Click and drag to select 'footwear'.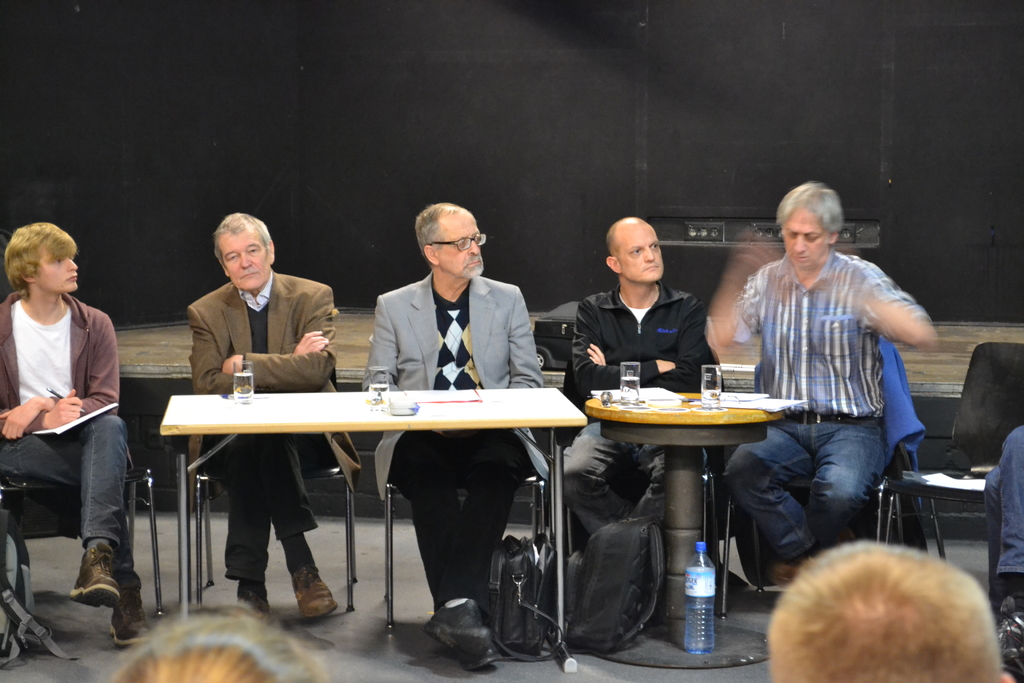
Selection: crop(287, 563, 342, 618).
